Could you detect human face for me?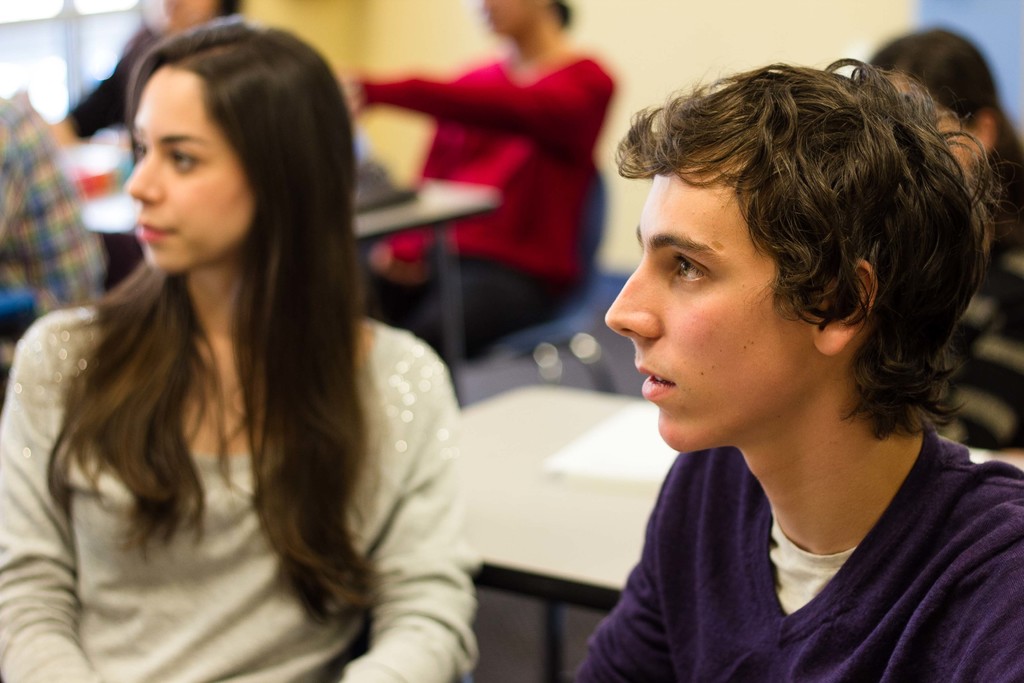
Detection result: l=116, t=60, r=257, b=284.
